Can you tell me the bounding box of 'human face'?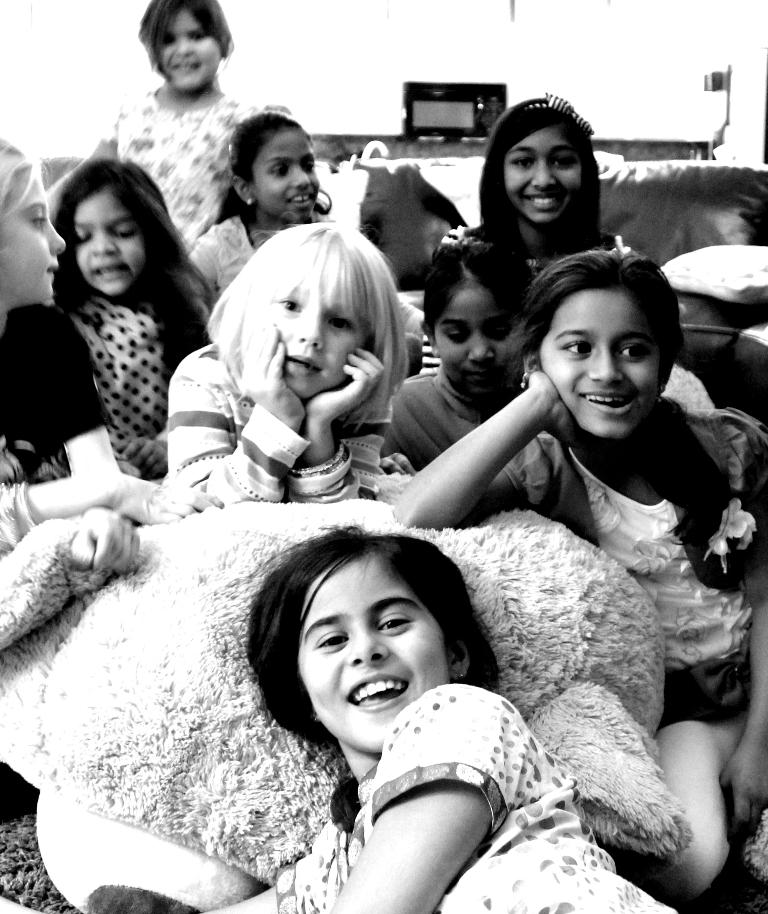
x1=511 y1=138 x2=588 y2=220.
